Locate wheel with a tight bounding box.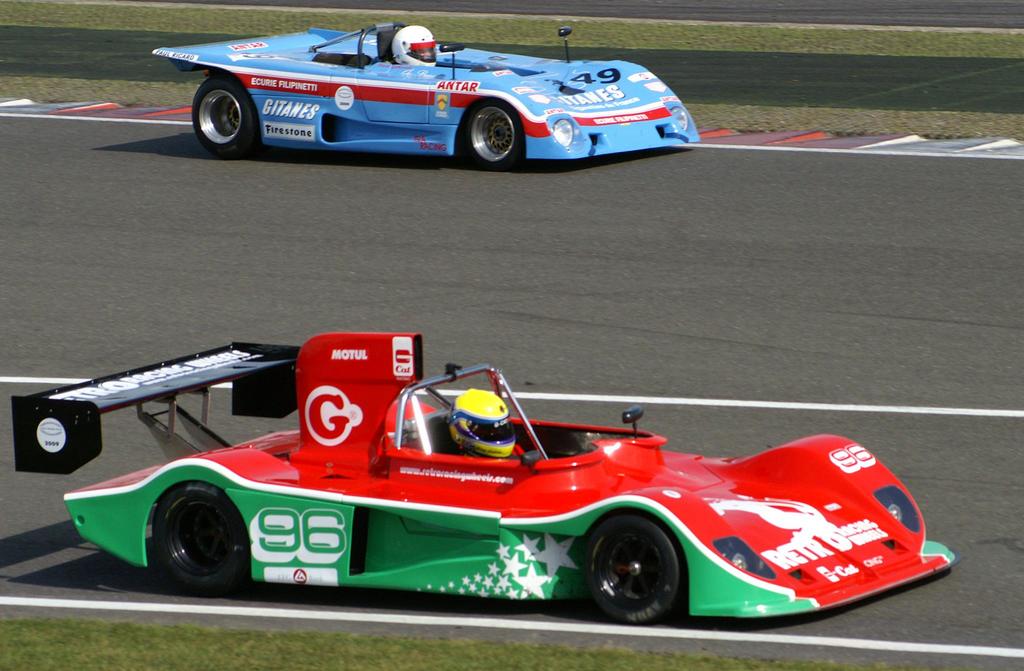
pyautogui.locateOnScreen(189, 75, 260, 158).
